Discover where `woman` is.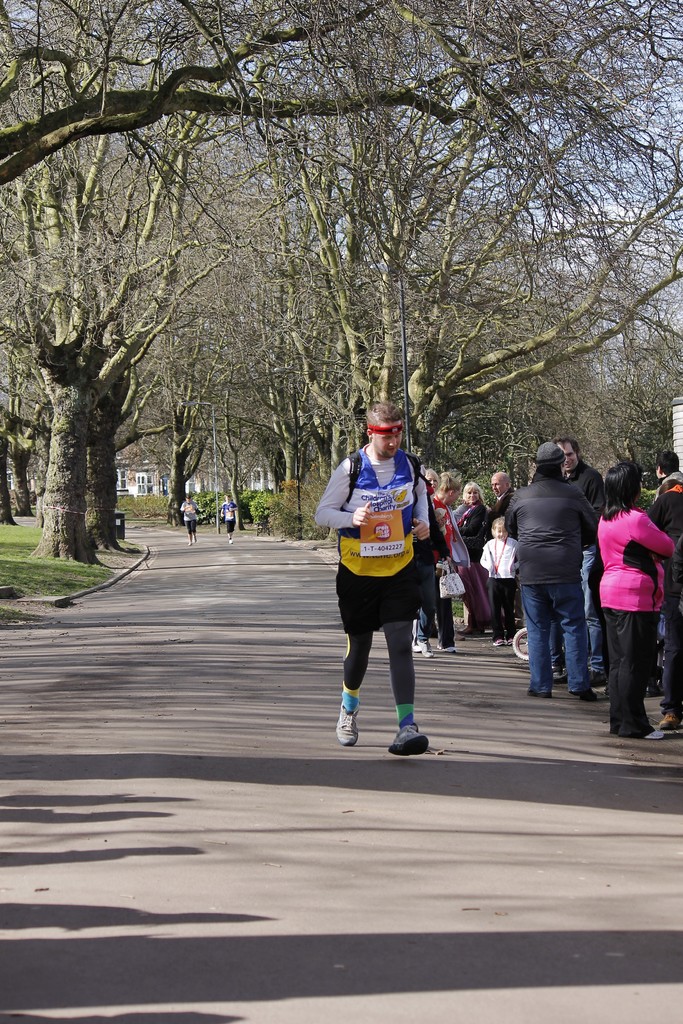
Discovered at l=455, t=483, r=497, b=641.
